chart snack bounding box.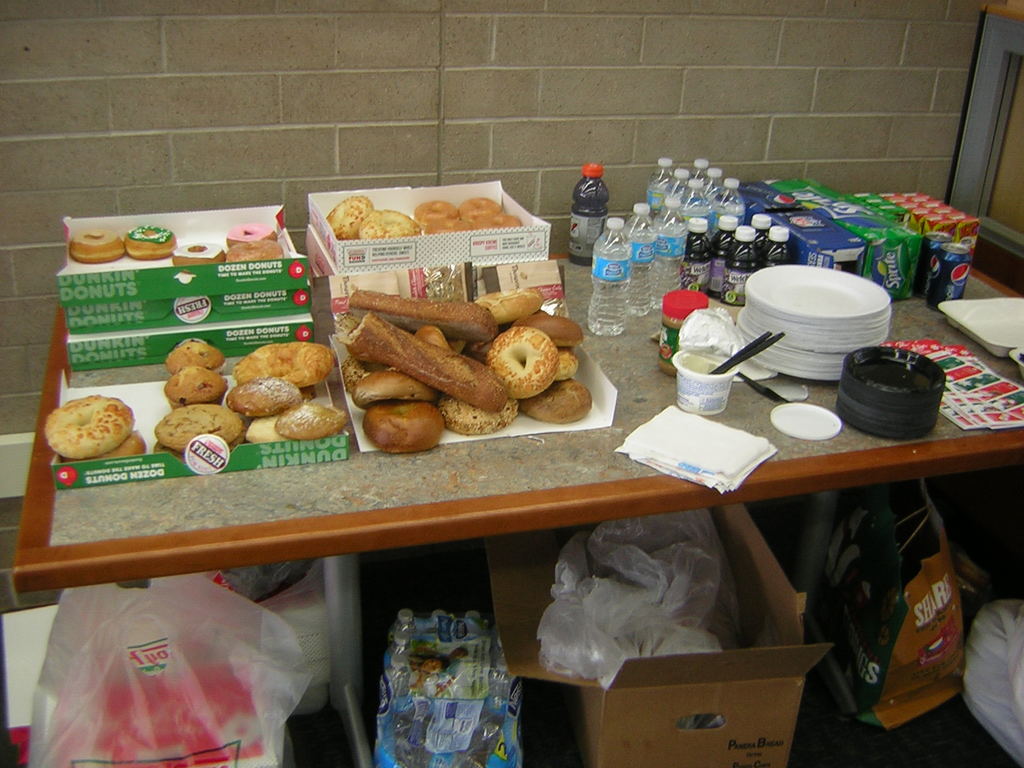
Charted: {"left": 463, "top": 197, "right": 504, "bottom": 219}.
